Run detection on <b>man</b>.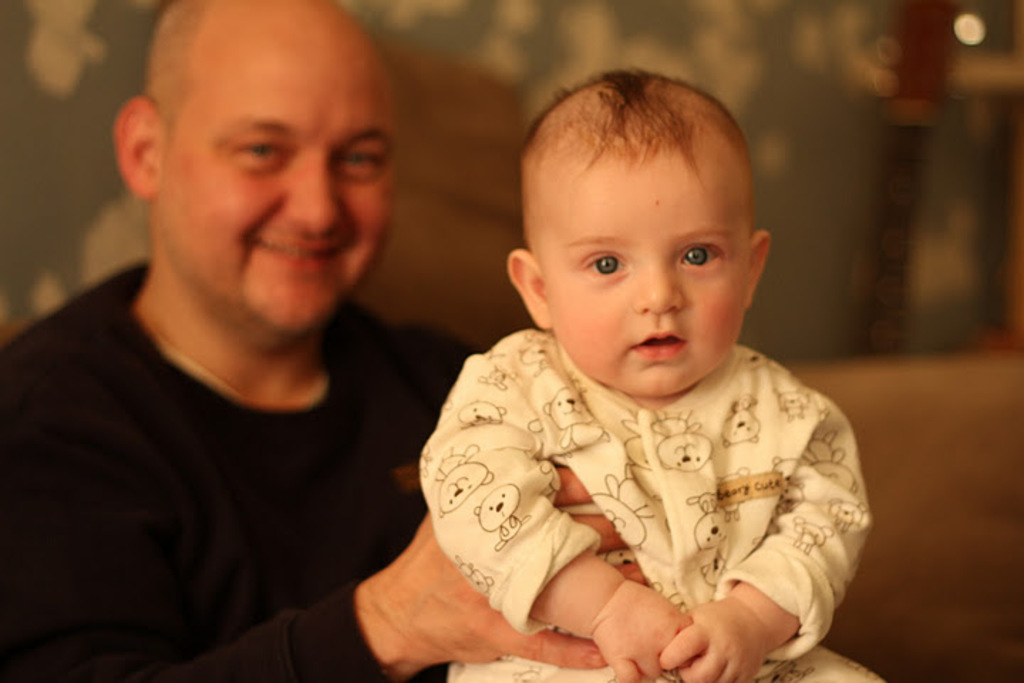
Result: 0:0:476:682.
